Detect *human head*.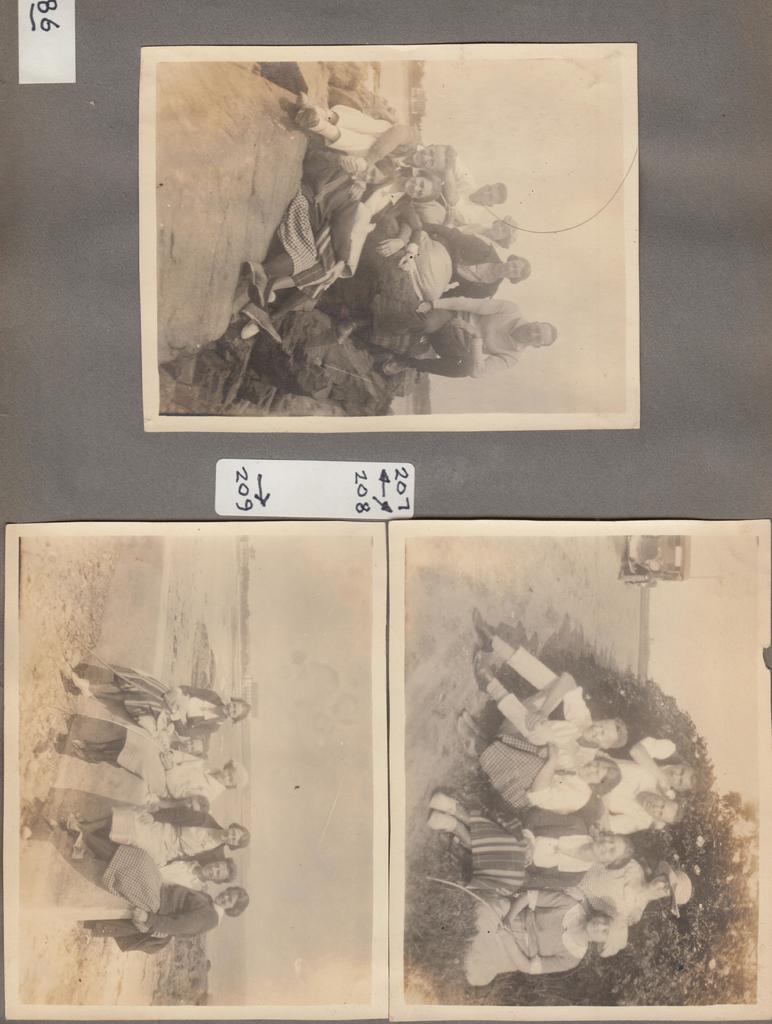
Detected at <box>584,717,628,749</box>.
